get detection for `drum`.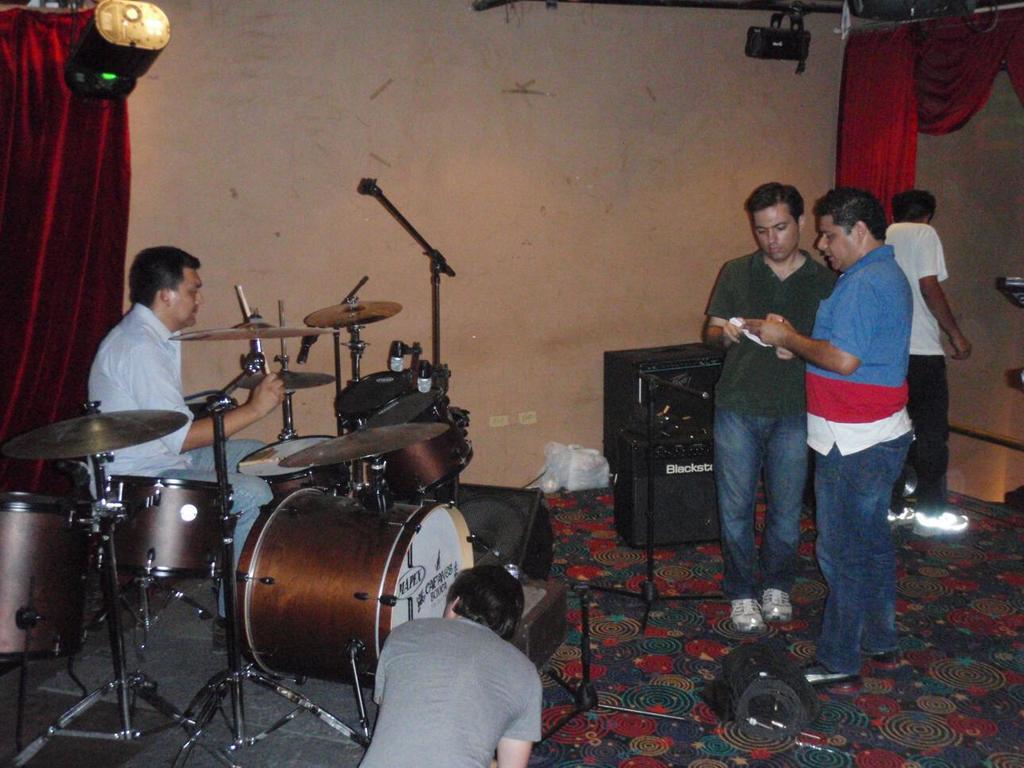
Detection: 237,437,355,496.
